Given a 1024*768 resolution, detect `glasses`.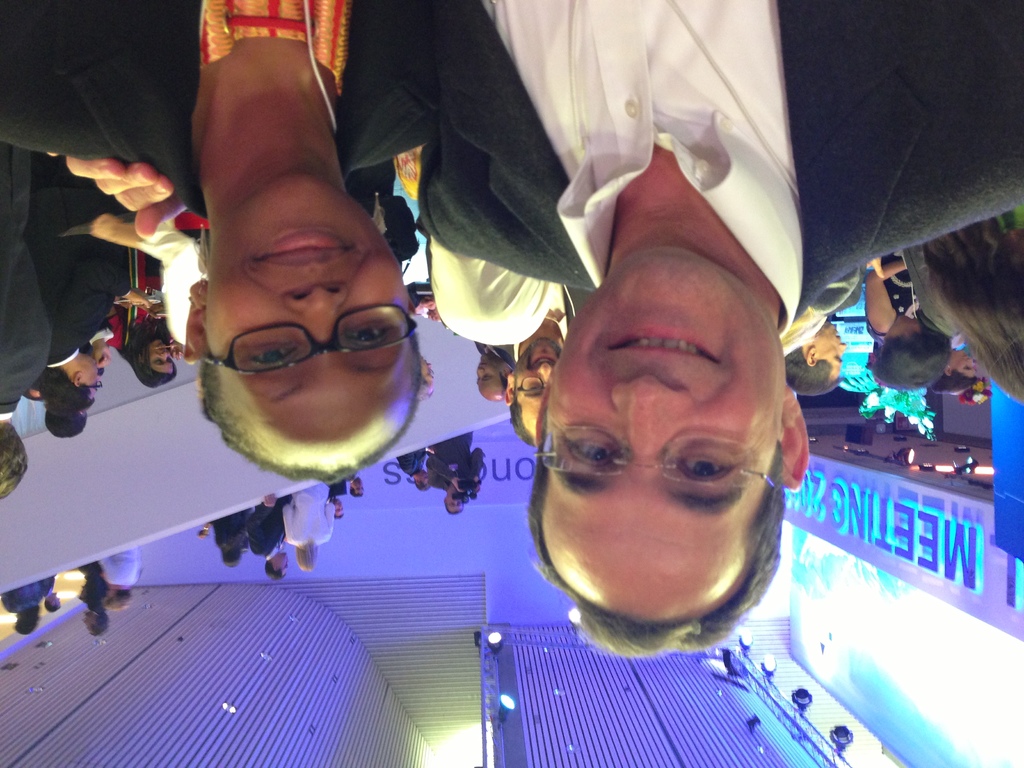
box=[201, 292, 407, 387].
